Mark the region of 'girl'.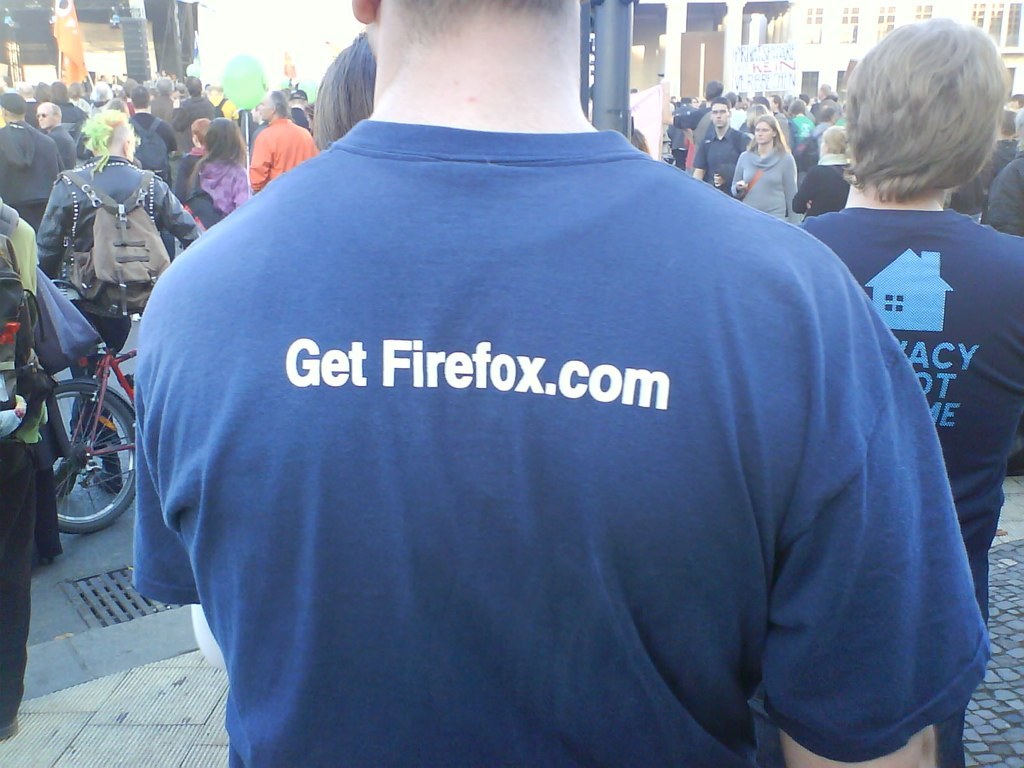
Region: pyautogui.locateOnScreen(175, 117, 219, 197).
